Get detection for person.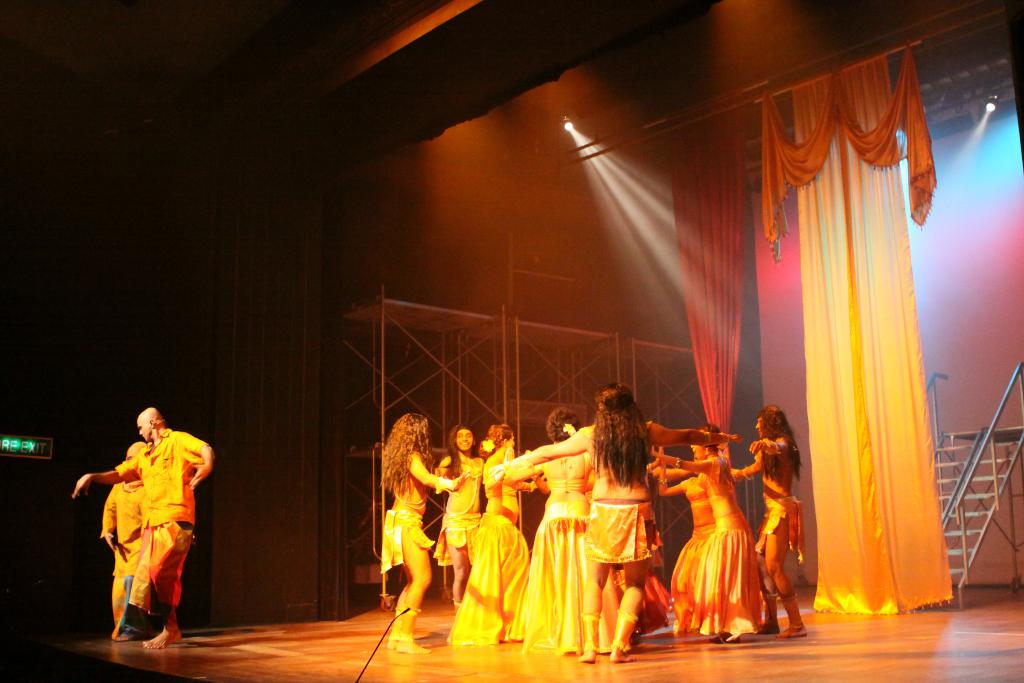
Detection: x1=738, y1=403, x2=808, y2=642.
